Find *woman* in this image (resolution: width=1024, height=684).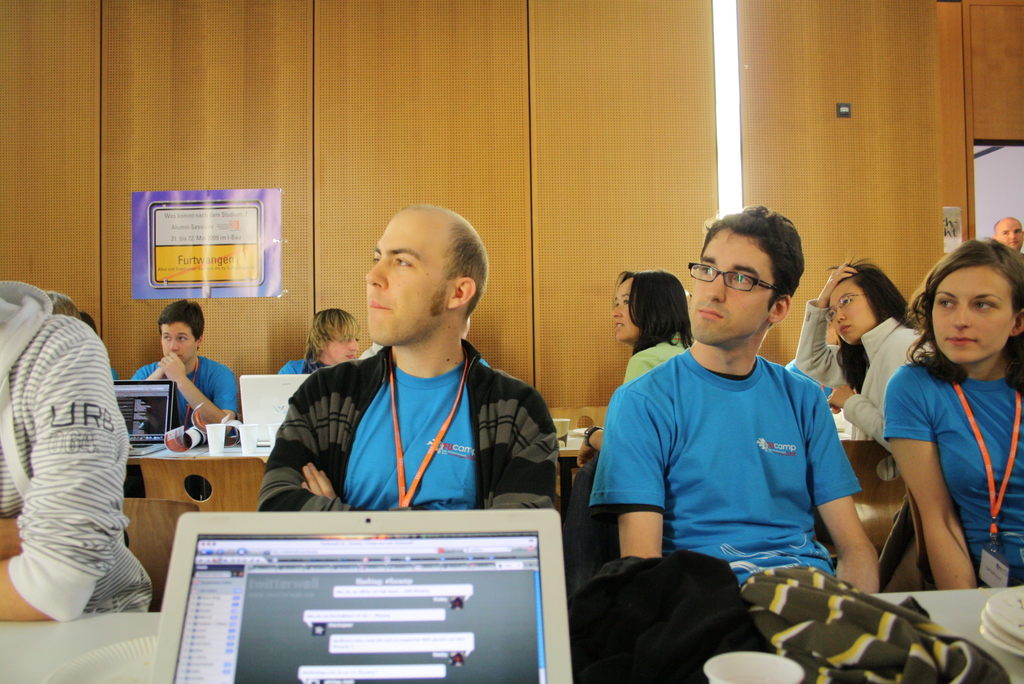
detection(792, 255, 932, 456).
